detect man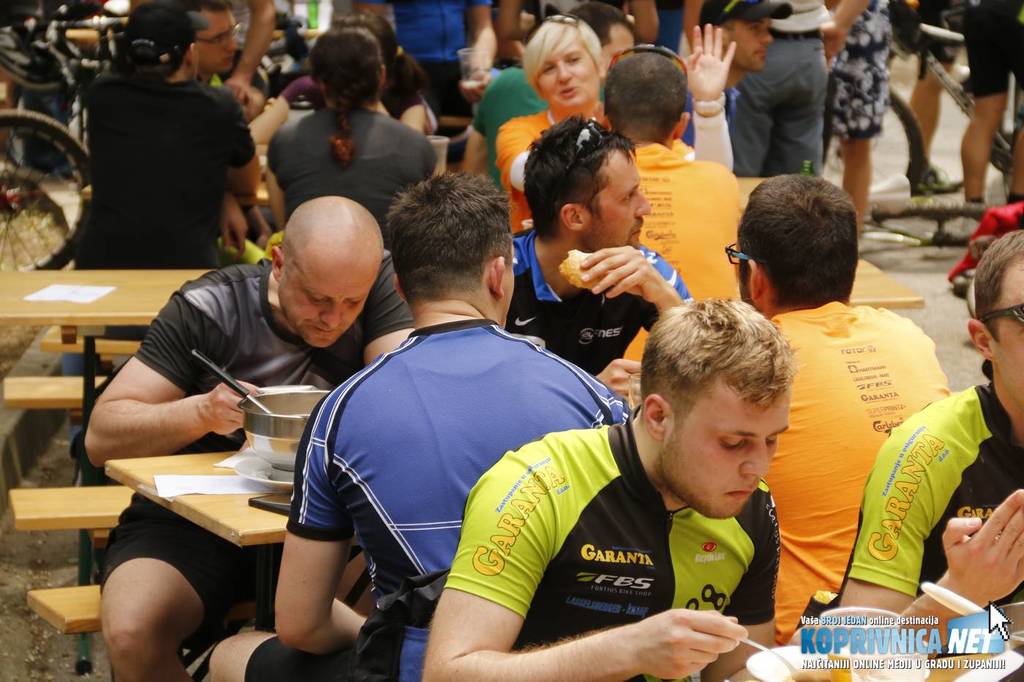
bbox(80, 0, 263, 266)
